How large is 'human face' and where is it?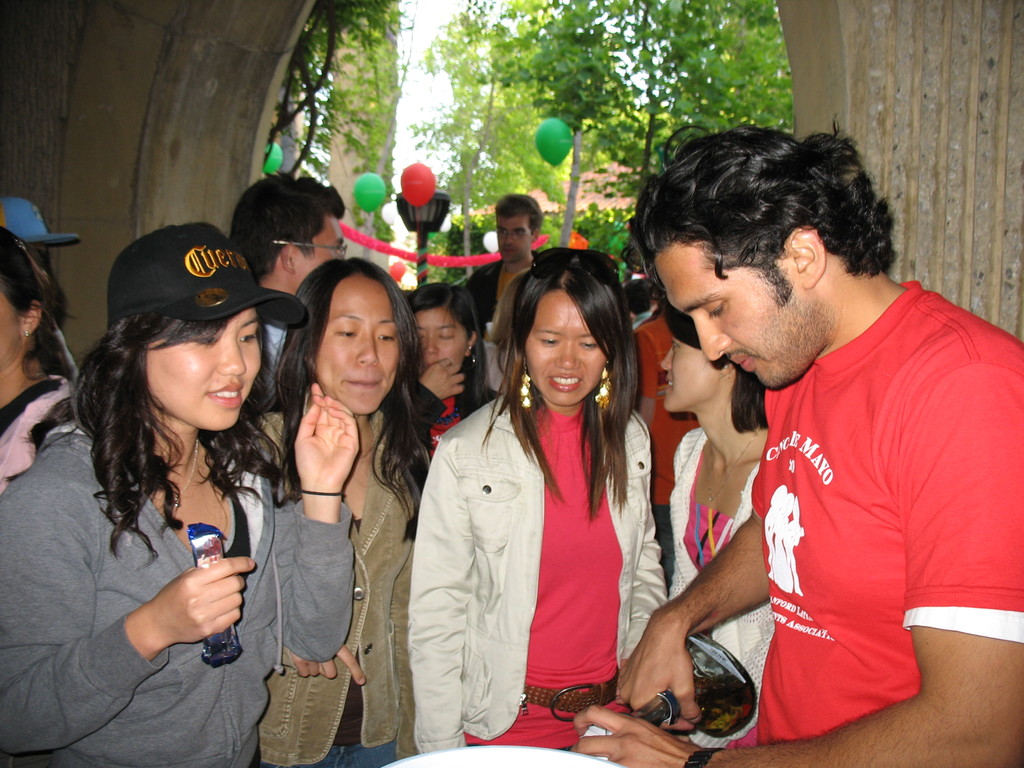
Bounding box: {"left": 495, "top": 214, "right": 532, "bottom": 262}.
